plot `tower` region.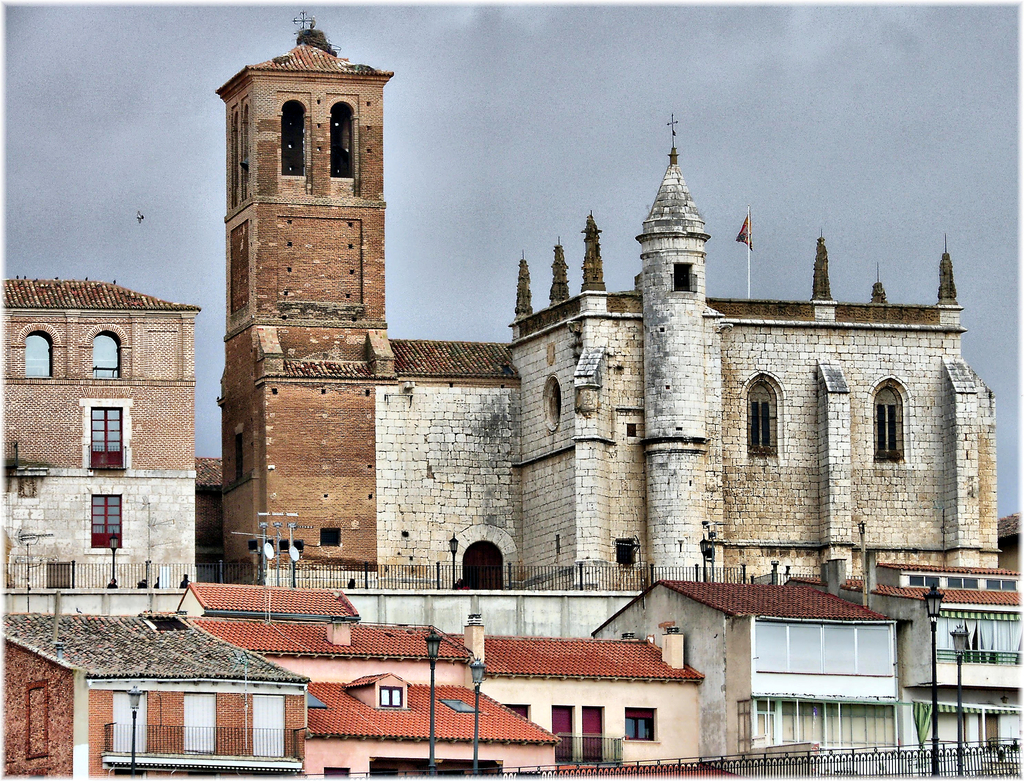
Plotted at 579 206 612 287.
